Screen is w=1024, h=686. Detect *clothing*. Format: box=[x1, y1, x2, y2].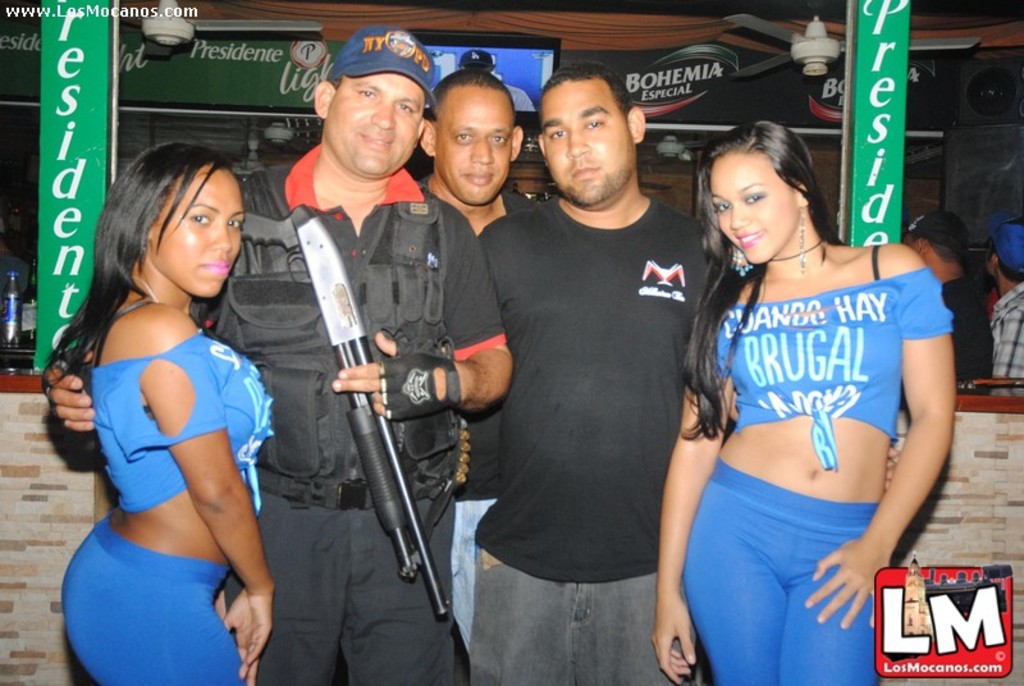
box=[936, 280, 1004, 404].
